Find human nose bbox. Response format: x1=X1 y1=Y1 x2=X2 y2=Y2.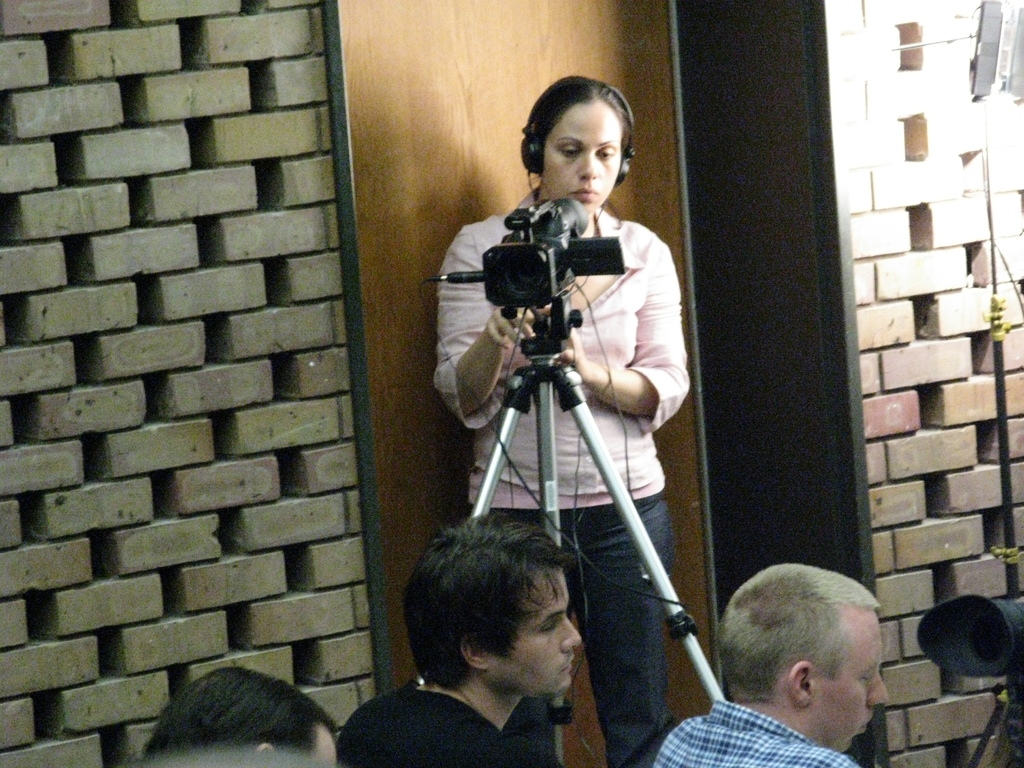
x1=561 y1=616 x2=580 y2=655.
